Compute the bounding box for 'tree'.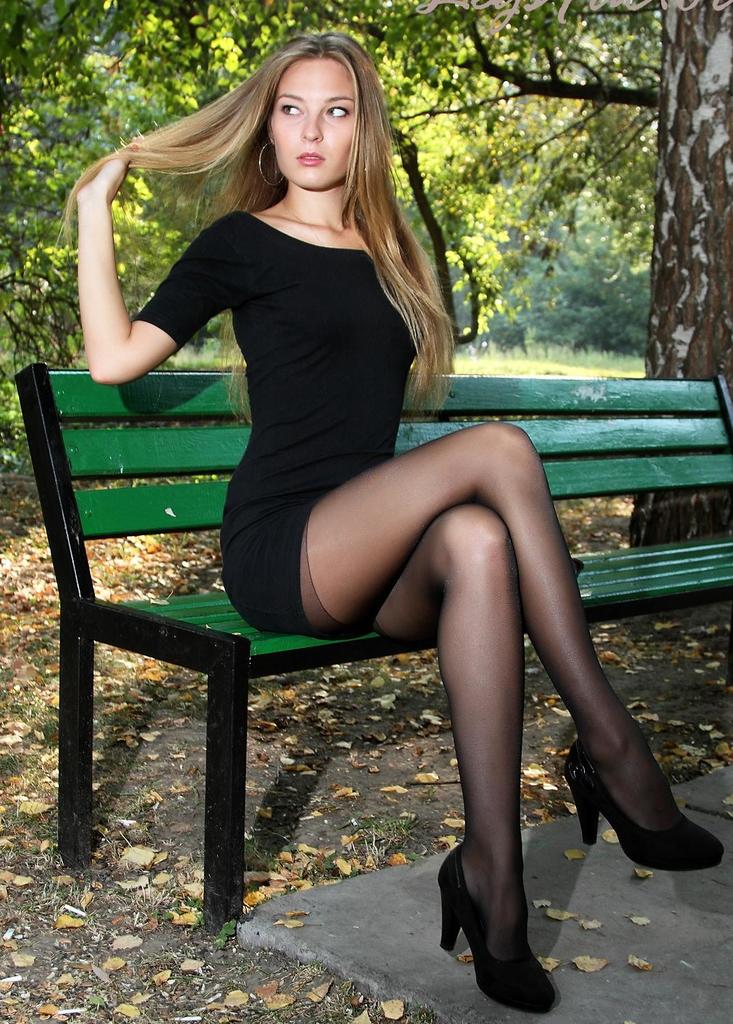
bbox=(0, 0, 732, 595).
